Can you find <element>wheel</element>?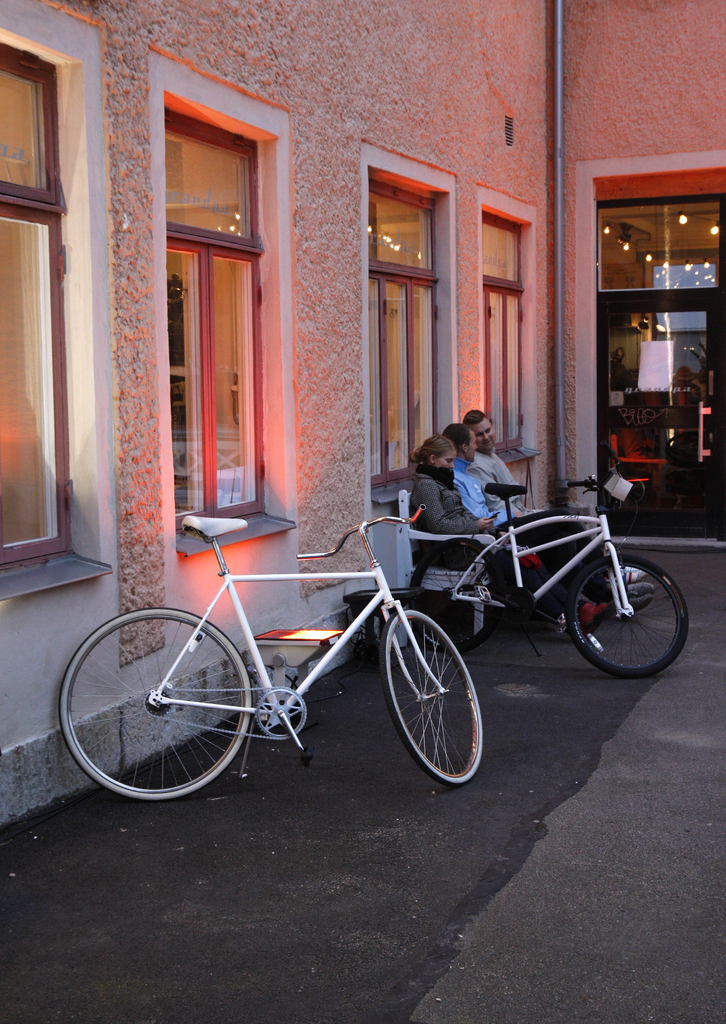
Yes, bounding box: BBox(385, 613, 492, 780).
